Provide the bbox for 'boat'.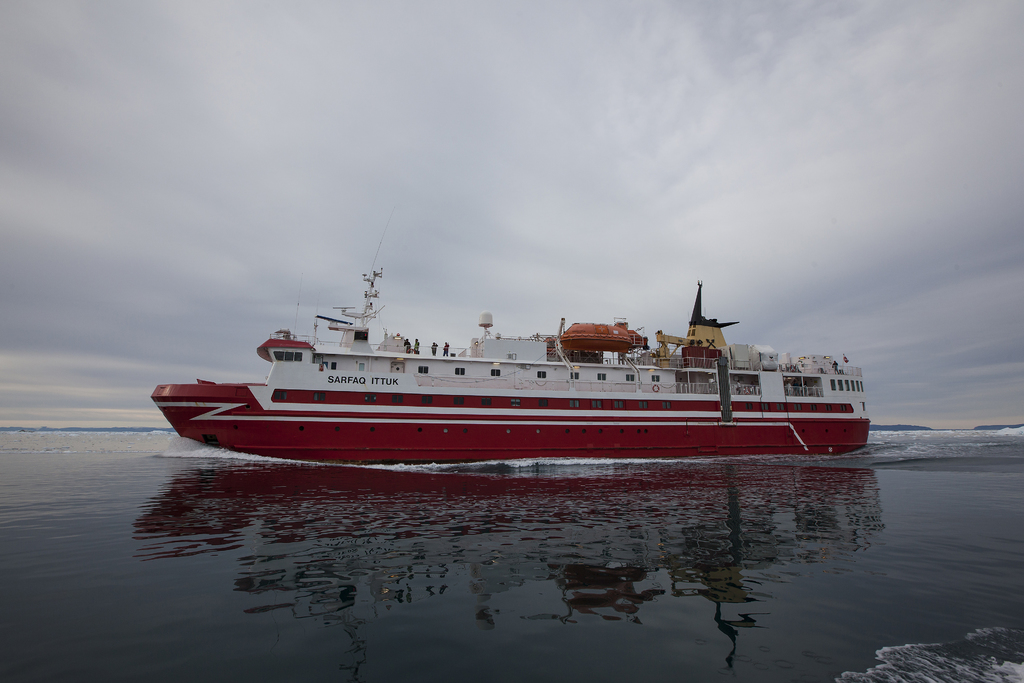
left=154, top=218, right=870, bottom=474.
